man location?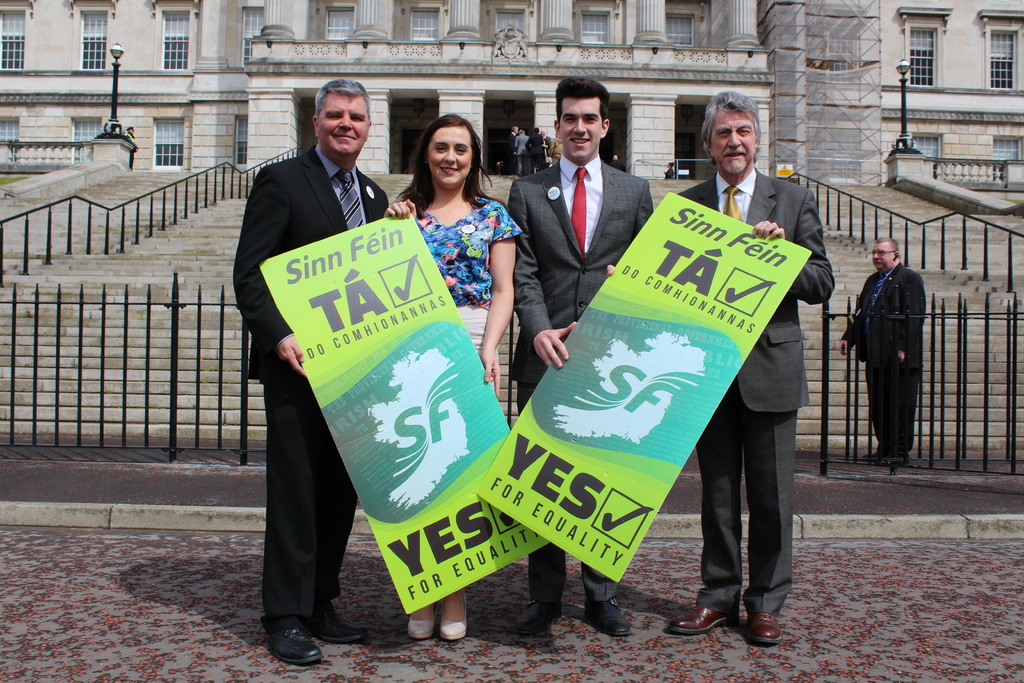
{"left": 673, "top": 89, "right": 832, "bottom": 652}
